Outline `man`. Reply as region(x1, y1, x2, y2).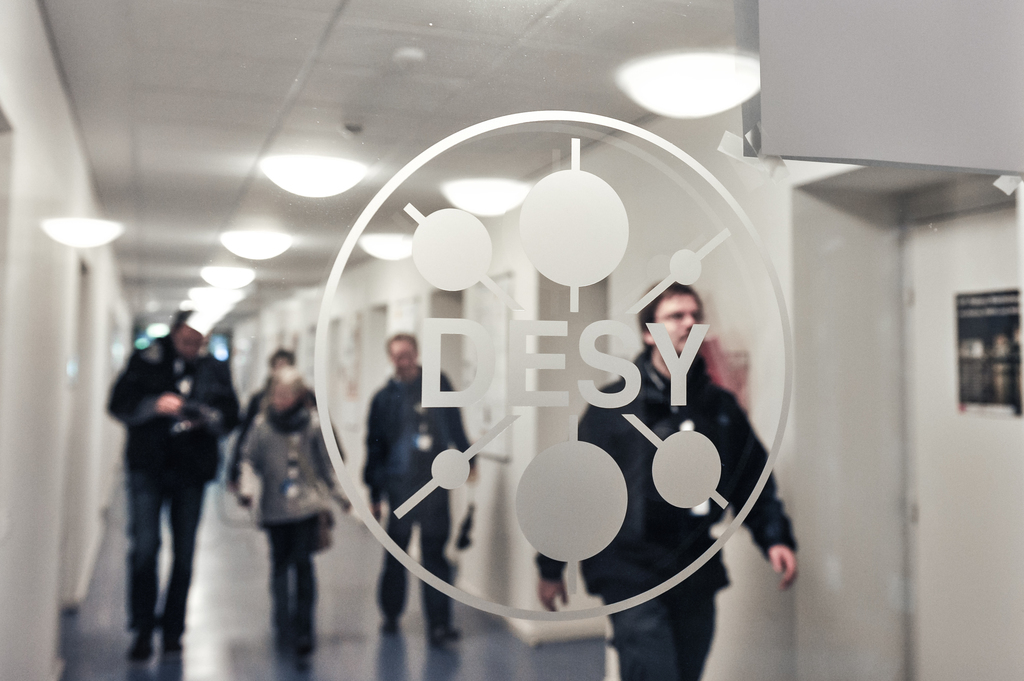
region(530, 288, 794, 680).
